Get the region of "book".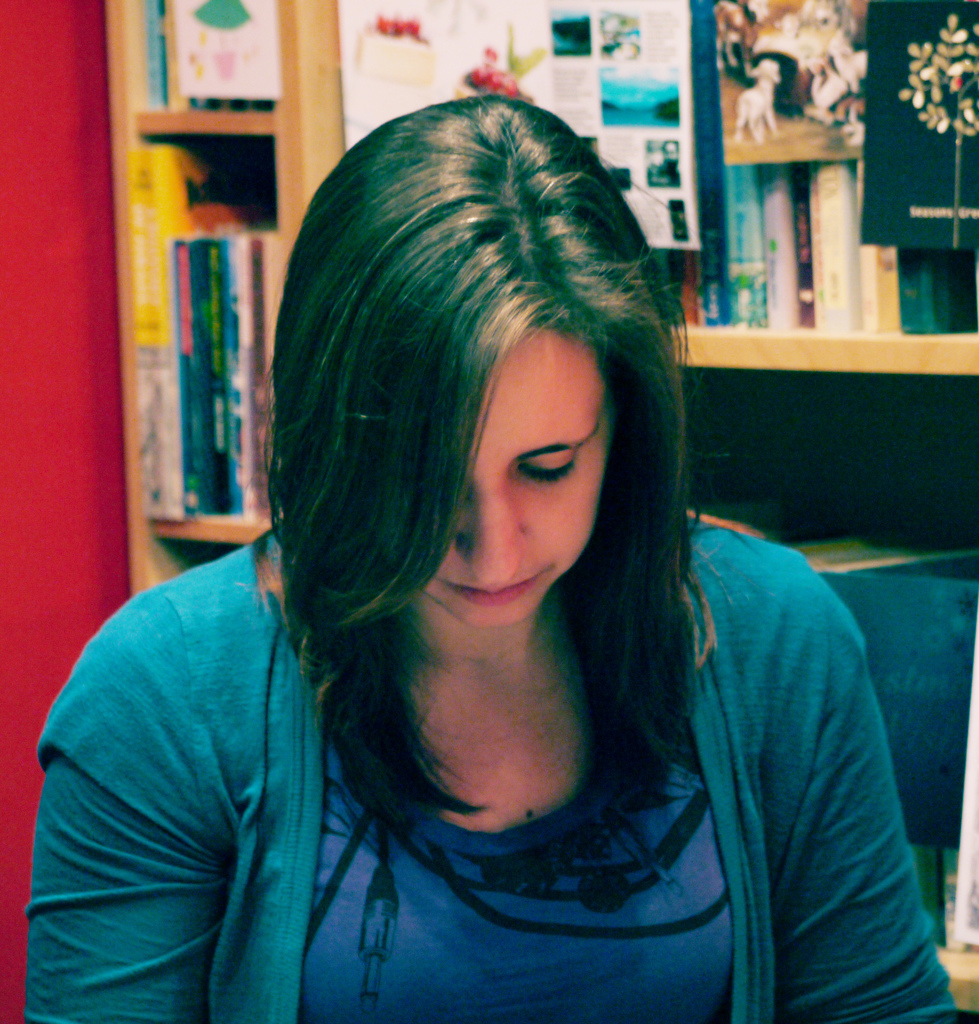
bbox=(116, 0, 280, 113).
